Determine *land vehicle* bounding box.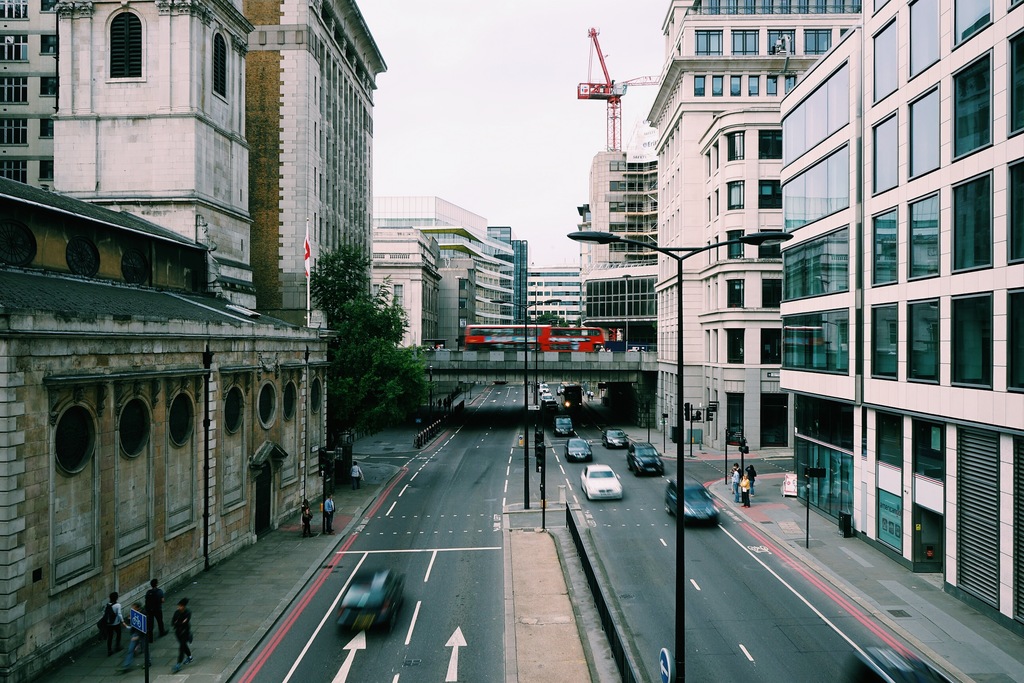
Determined: crop(563, 435, 595, 465).
